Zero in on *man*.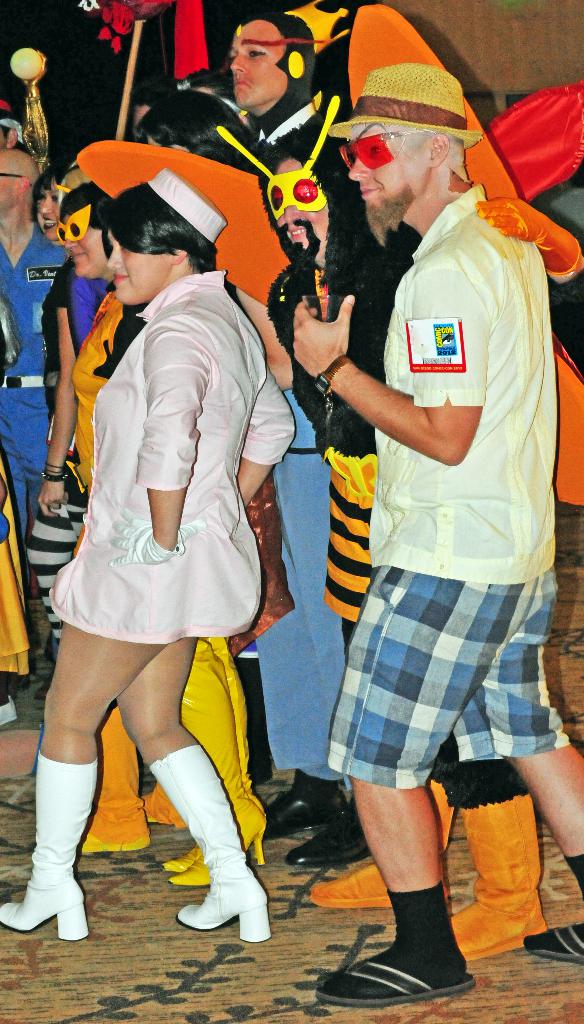
Zeroed in: [298, 26, 558, 959].
